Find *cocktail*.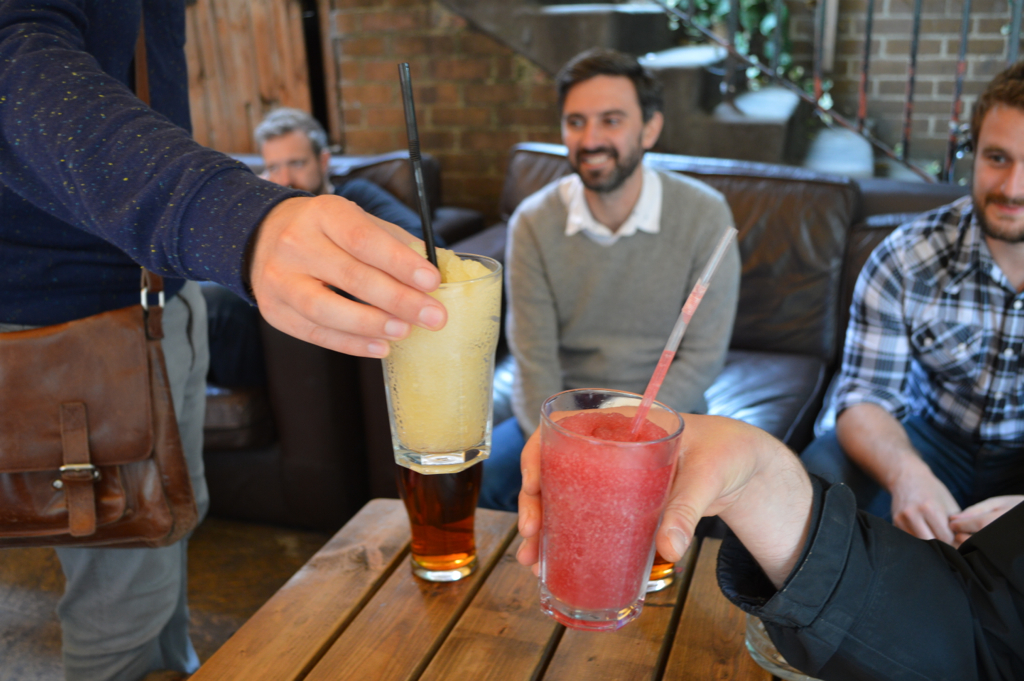
[377,52,509,597].
